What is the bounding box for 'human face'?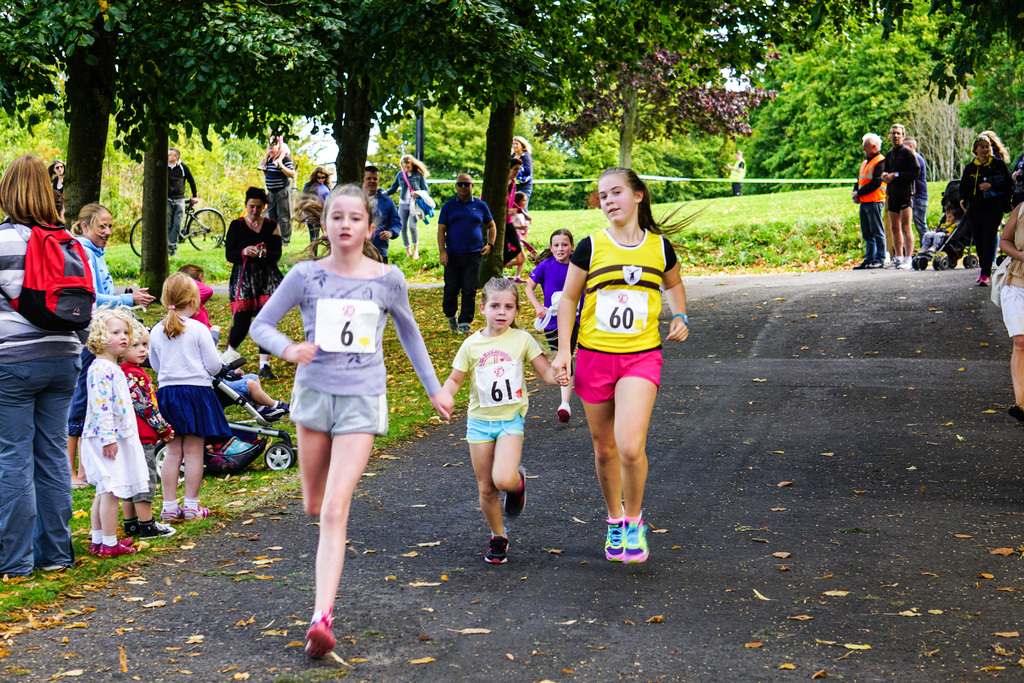
<region>977, 141, 989, 157</region>.
